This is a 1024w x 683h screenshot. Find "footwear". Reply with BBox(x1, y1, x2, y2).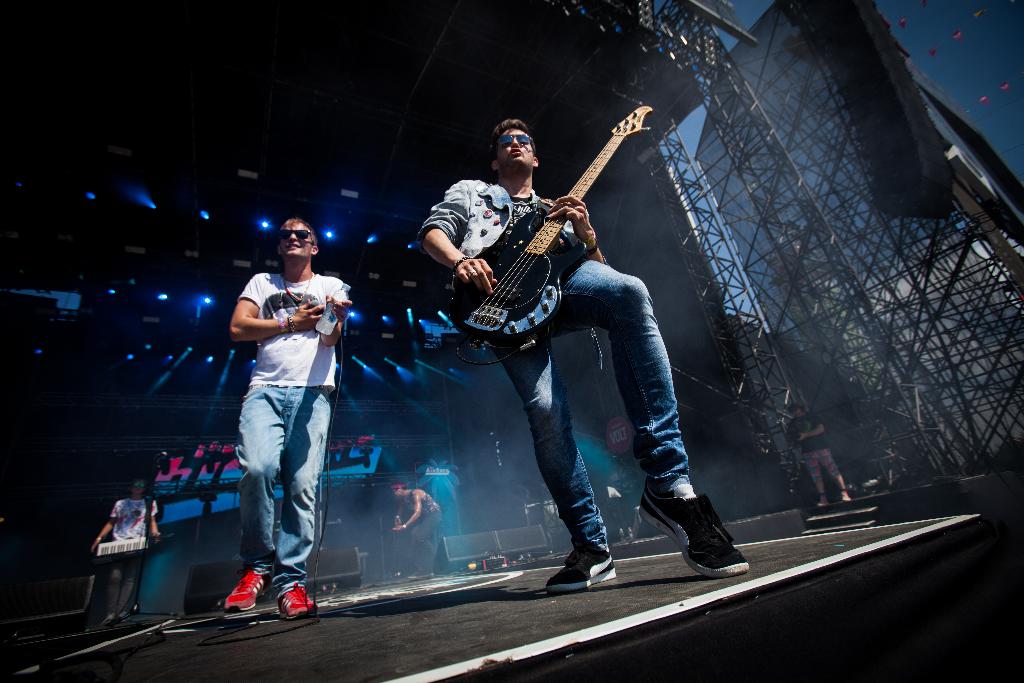
BBox(640, 478, 749, 578).
